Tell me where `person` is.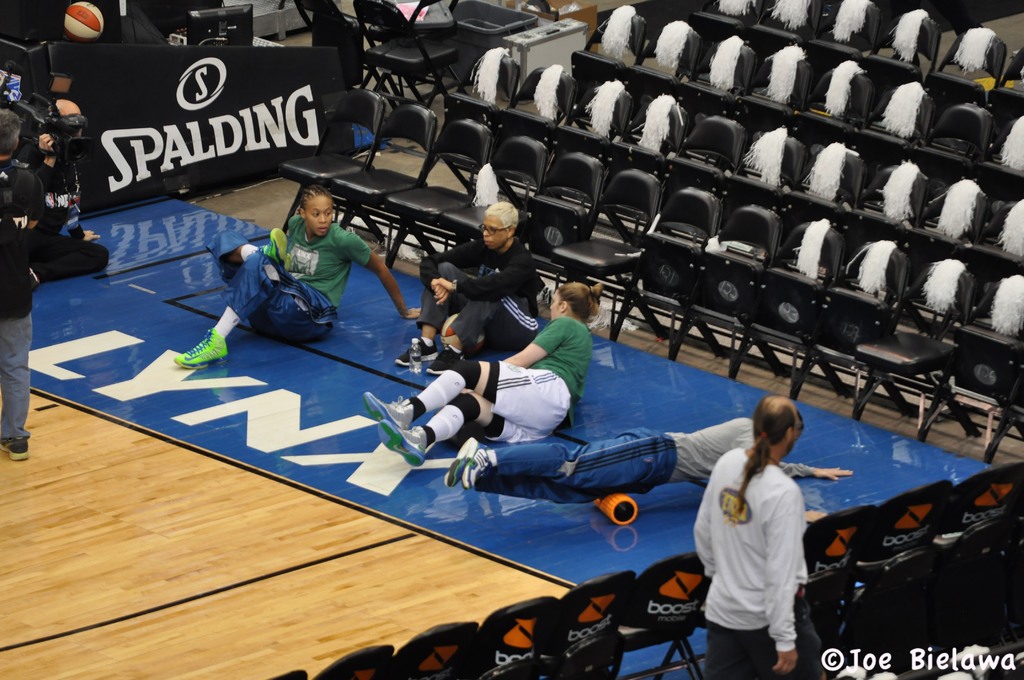
`person` is at (left=229, top=176, right=365, bottom=361).
